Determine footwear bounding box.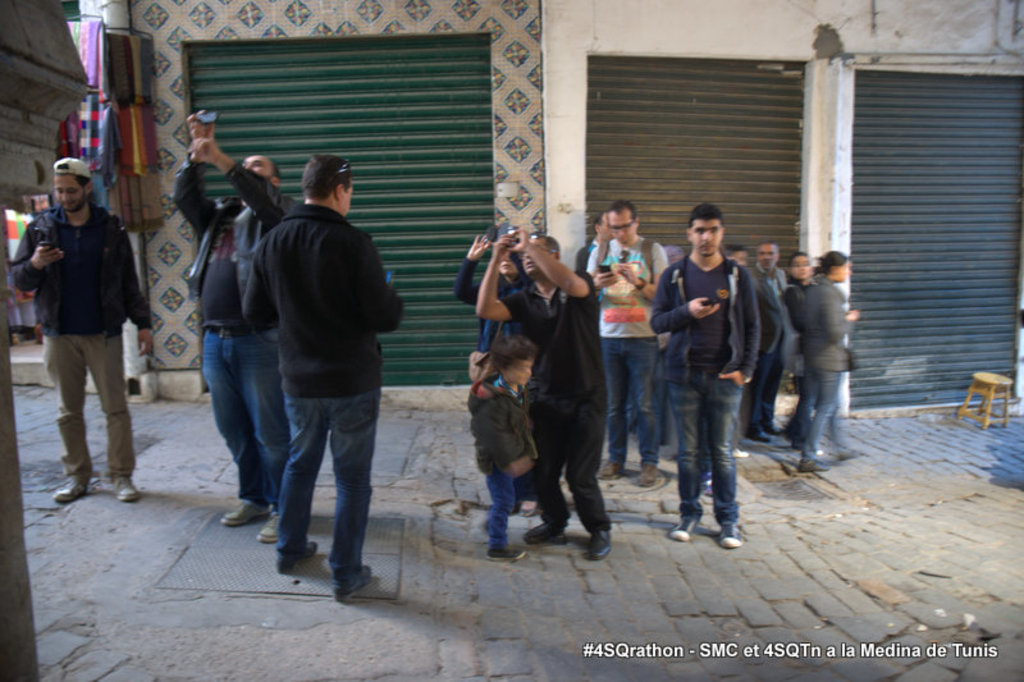
Determined: 260,511,280,543.
